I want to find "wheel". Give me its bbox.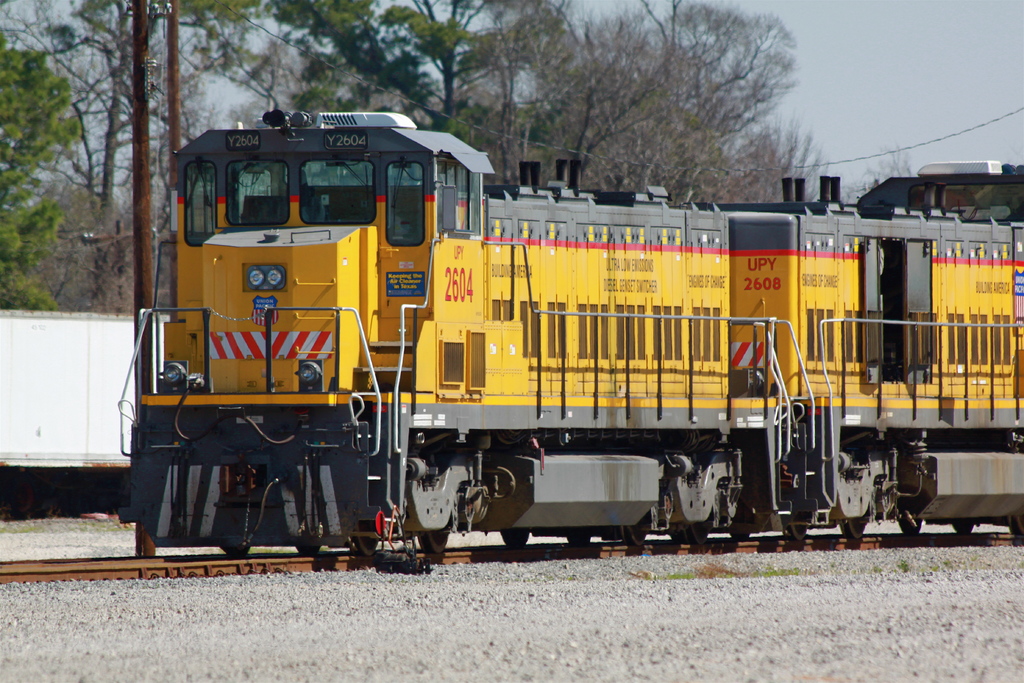
bbox(951, 522, 977, 536).
